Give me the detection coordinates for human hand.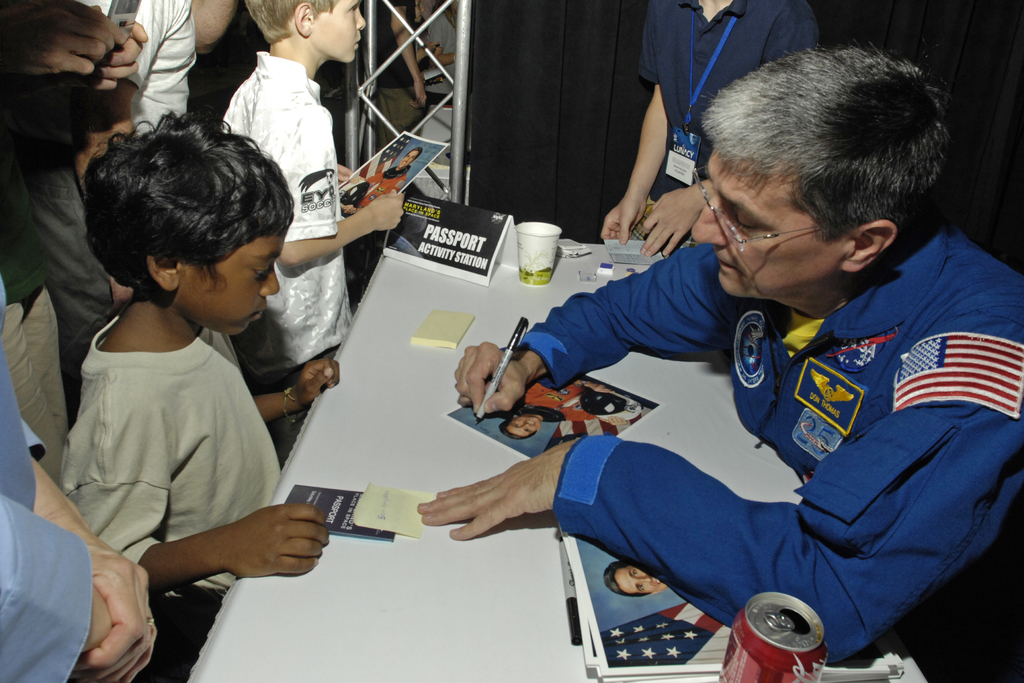
left=598, top=415, right=628, bottom=427.
